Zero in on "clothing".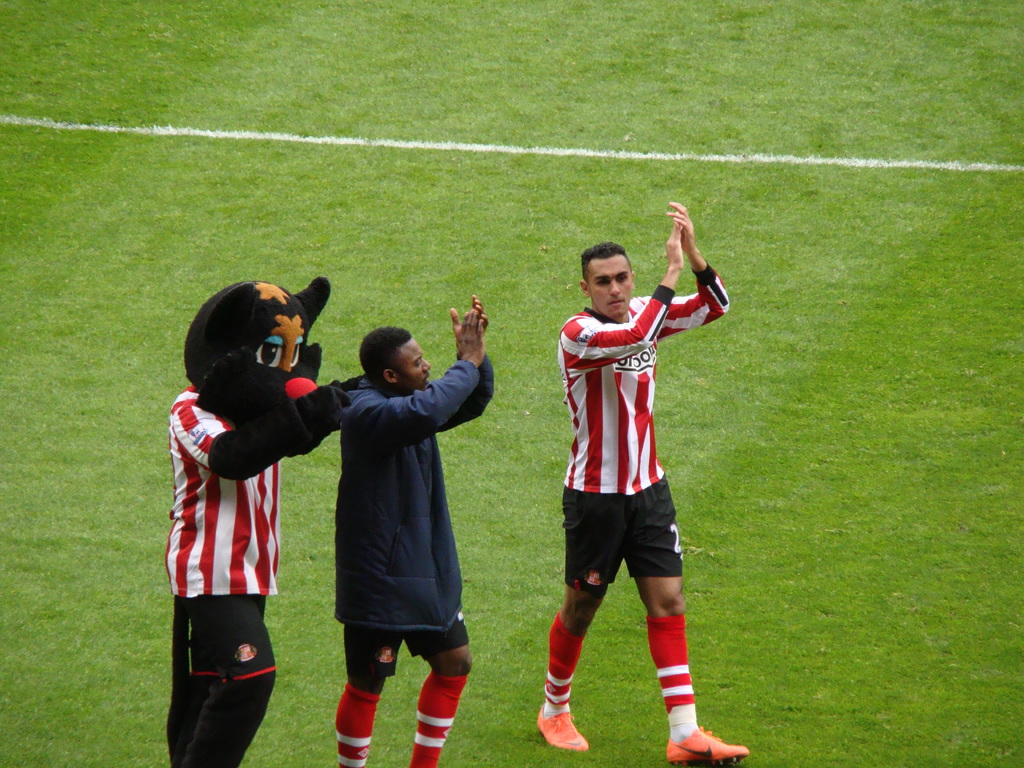
Zeroed in: (331, 354, 492, 682).
